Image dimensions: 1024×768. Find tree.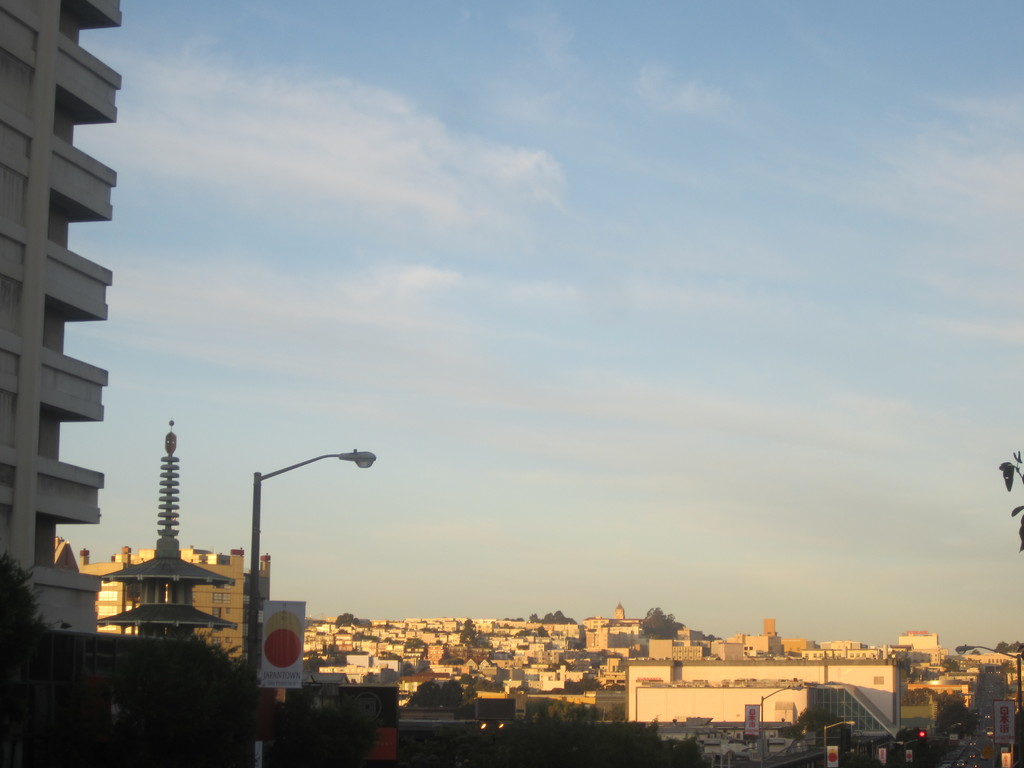
(444,676,473,710).
